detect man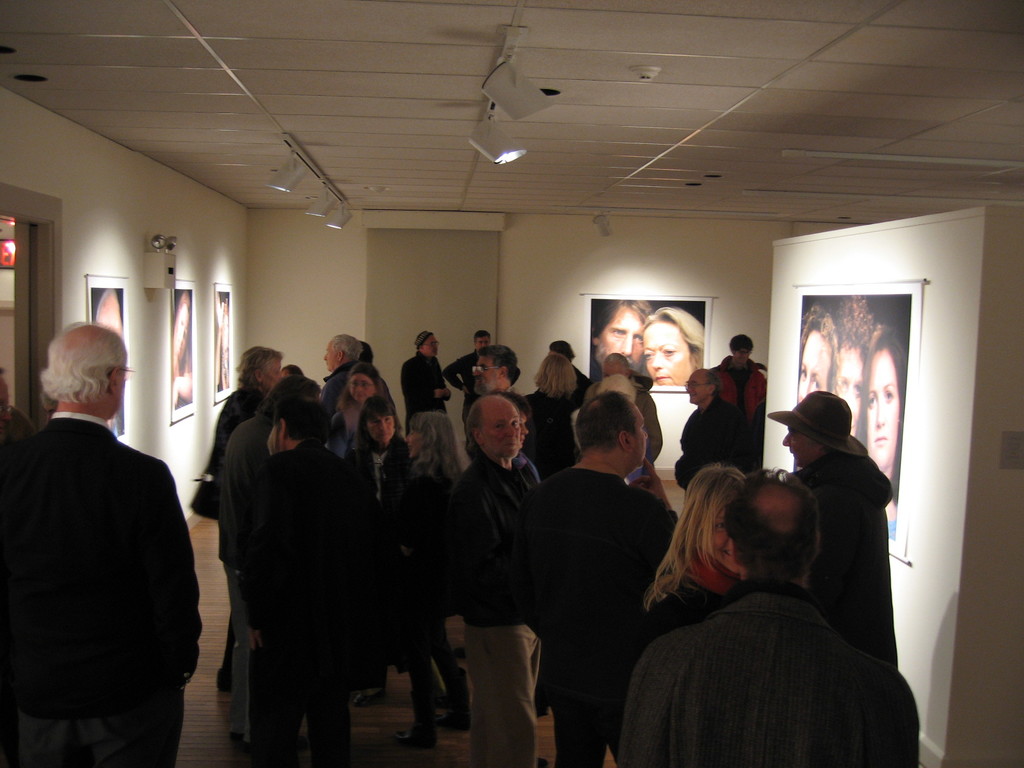
detection(397, 325, 451, 430)
